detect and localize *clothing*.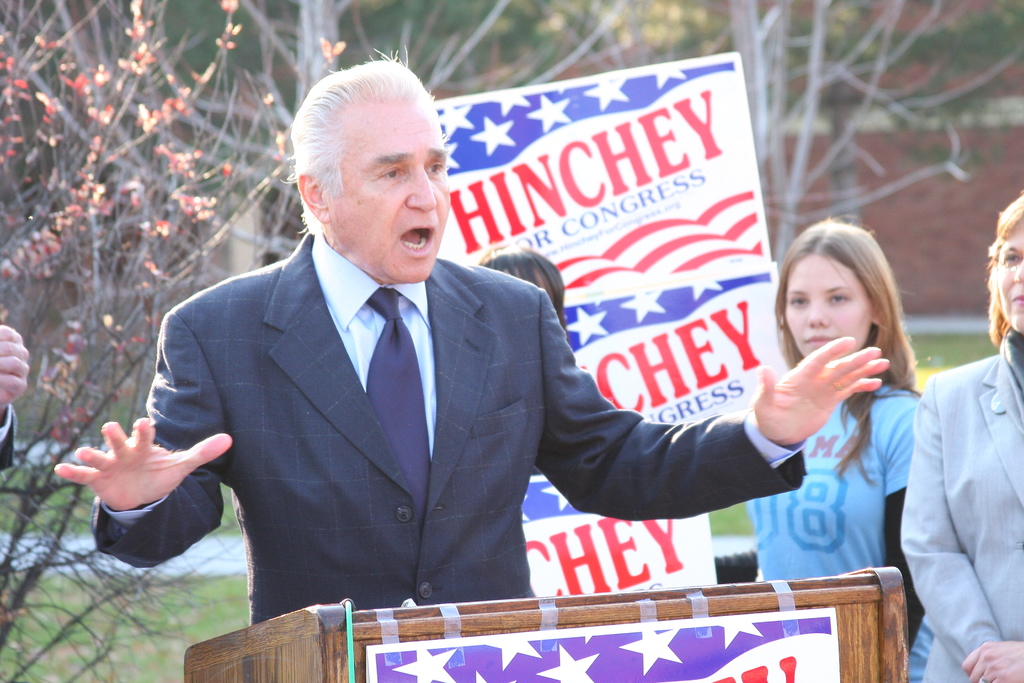
Localized at l=742, t=381, r=919, b=589.
